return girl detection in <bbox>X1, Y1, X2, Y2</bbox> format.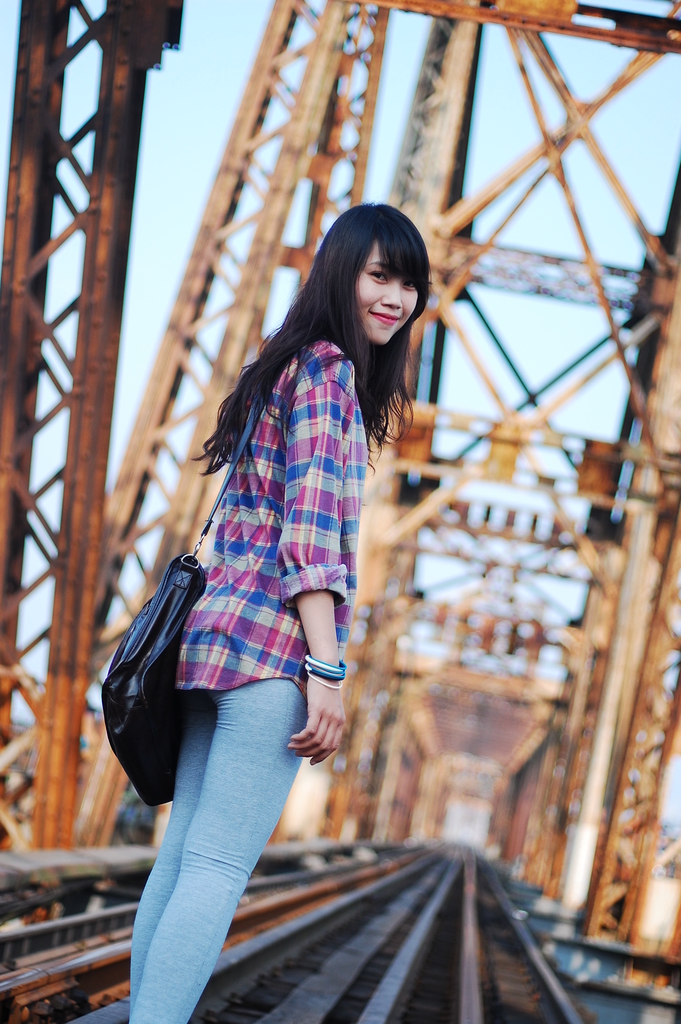
<bbox>118, 191, 421, 1023</bbox>.
